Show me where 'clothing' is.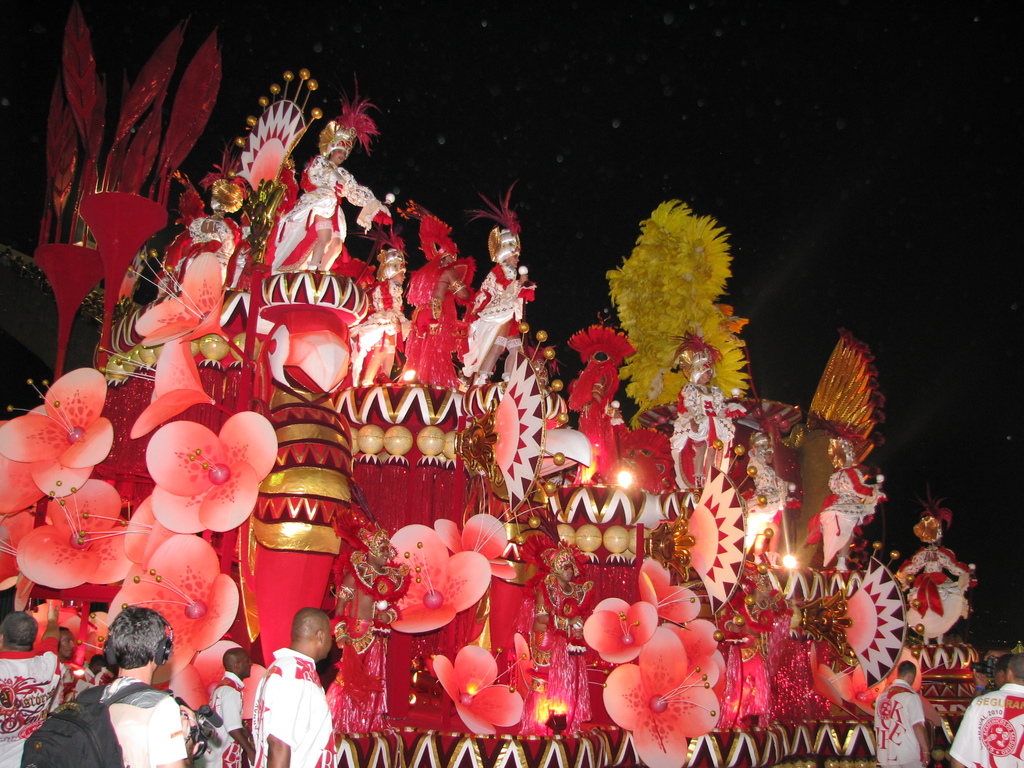
'clothing' is at 271/155/387/273.
